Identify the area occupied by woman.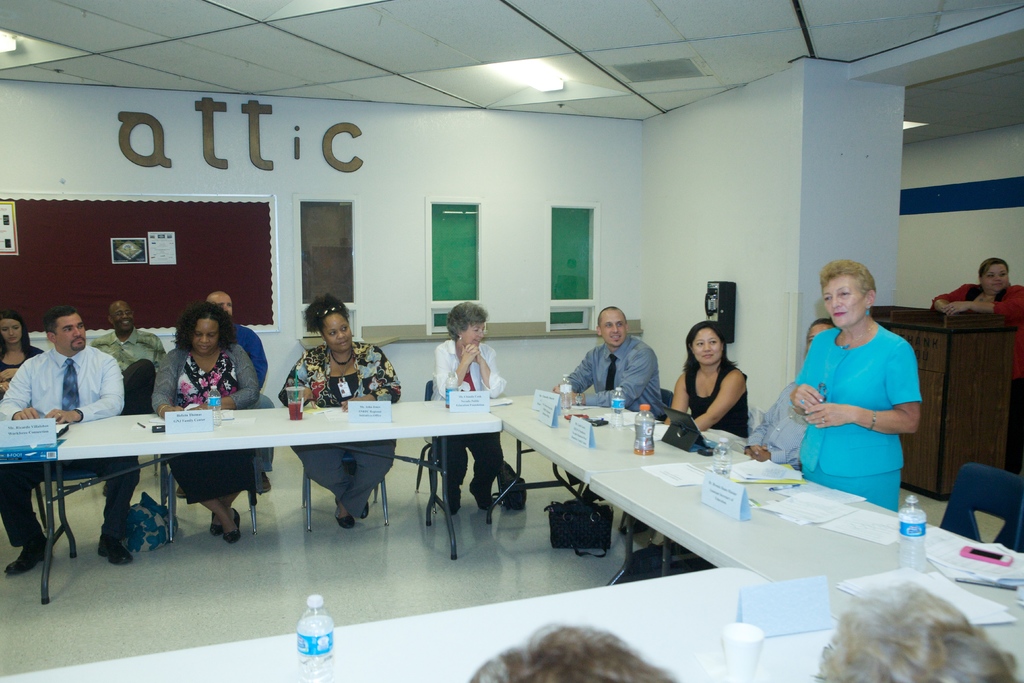
Area: 656 315 749 547.
